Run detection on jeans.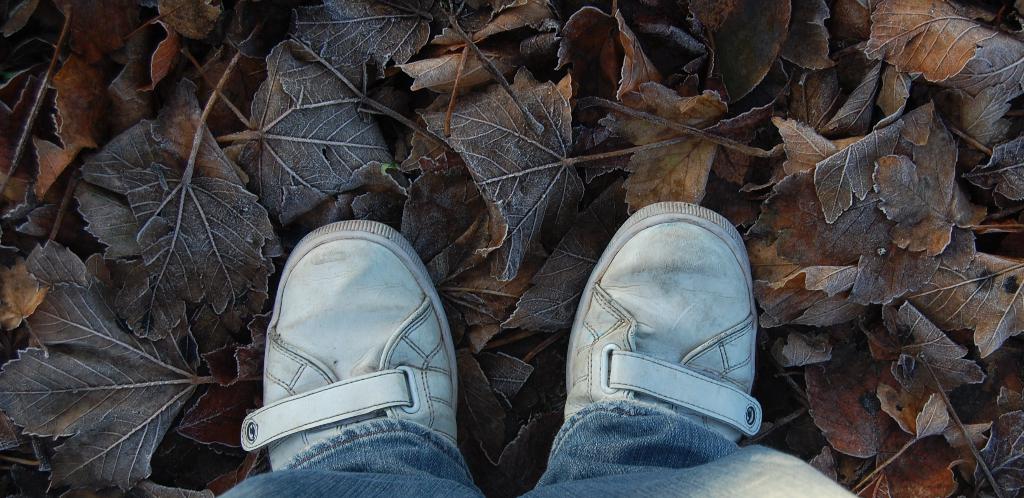
Result: box=[216, 399, 858, 497].
